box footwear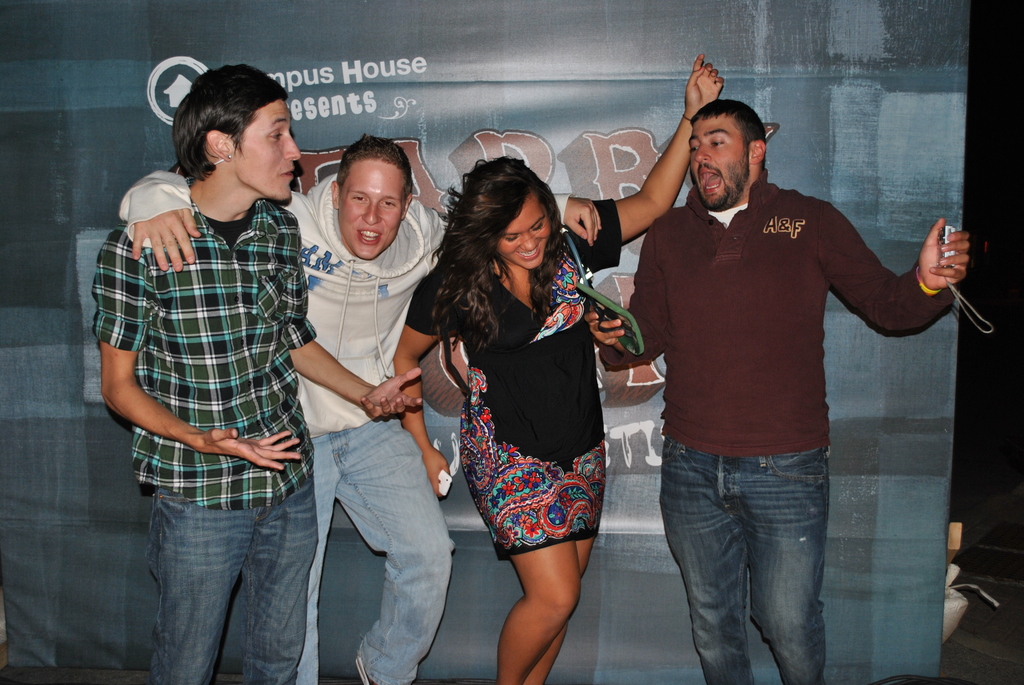
[355, 647, 392, 684]
